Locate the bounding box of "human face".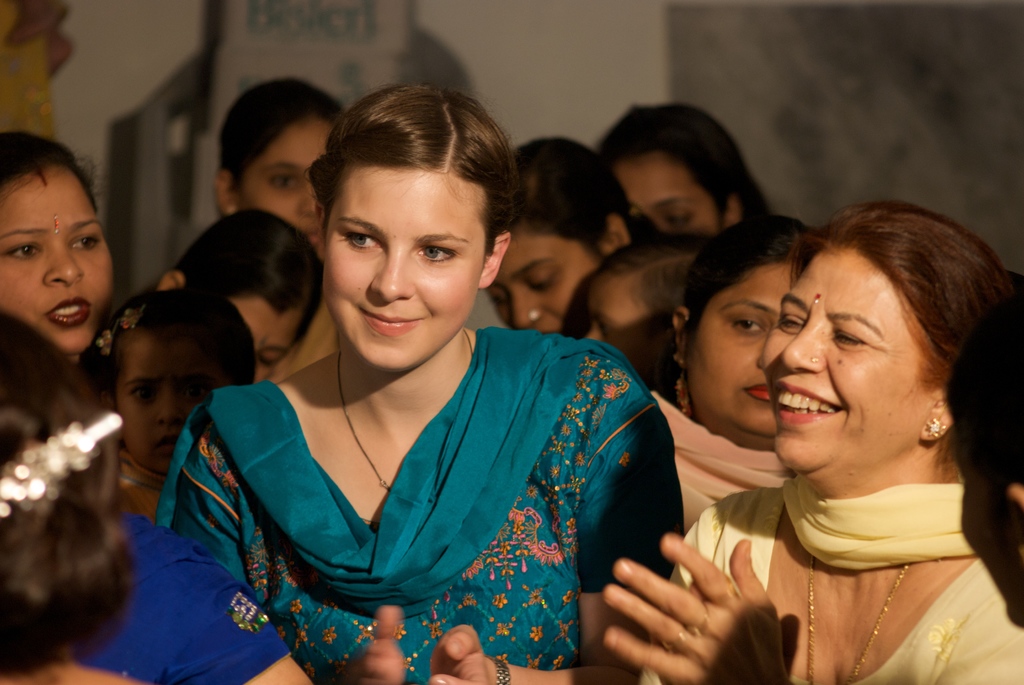
Bounding box: 236/118/346/252.
